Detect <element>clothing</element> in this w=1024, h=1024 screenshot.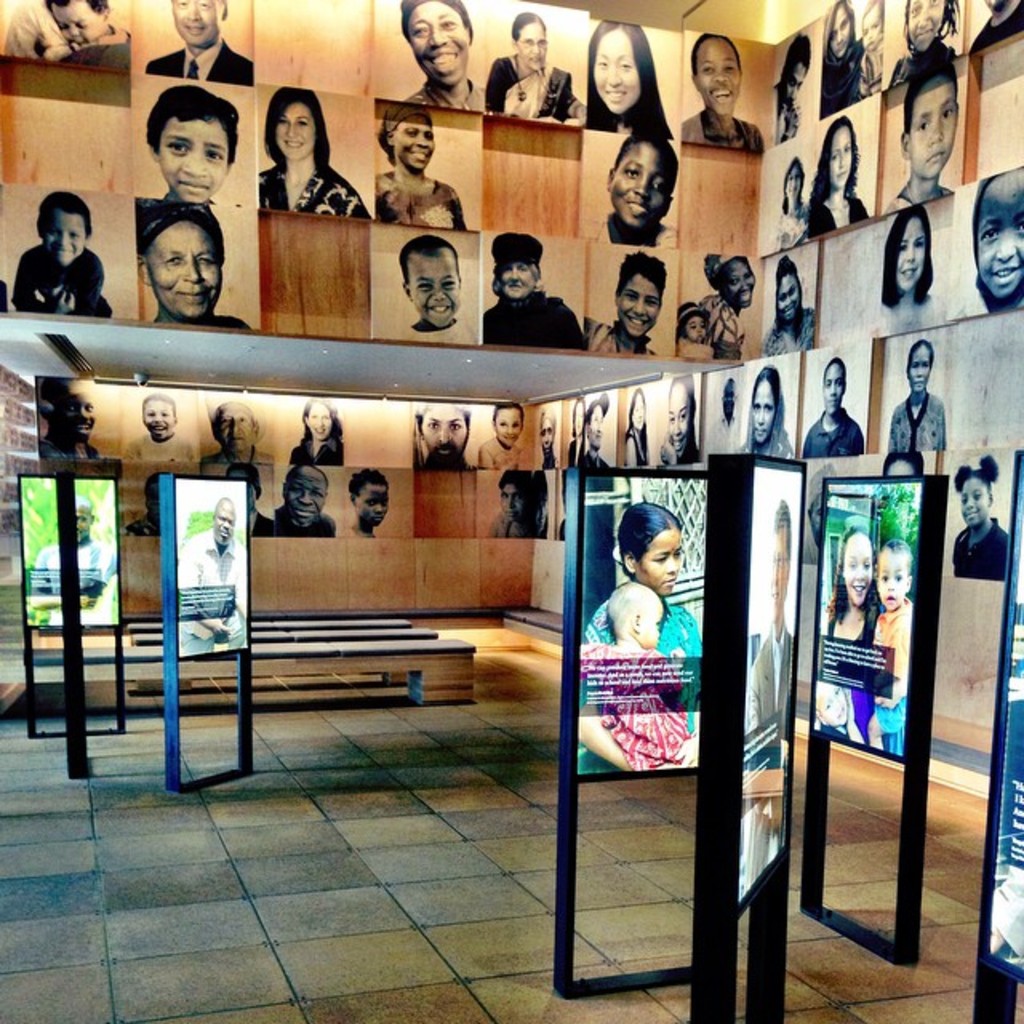
Detection: left=813, top=197, right=867, bottom=235.
